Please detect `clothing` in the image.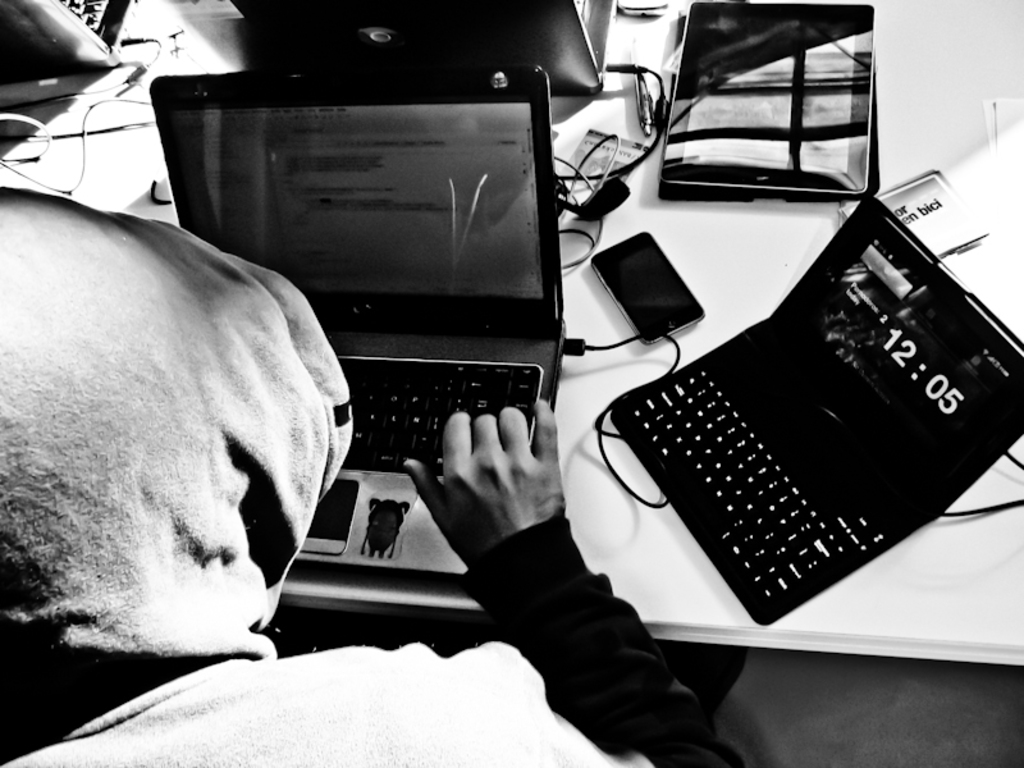
bbox(13, 188, 347, 704).
